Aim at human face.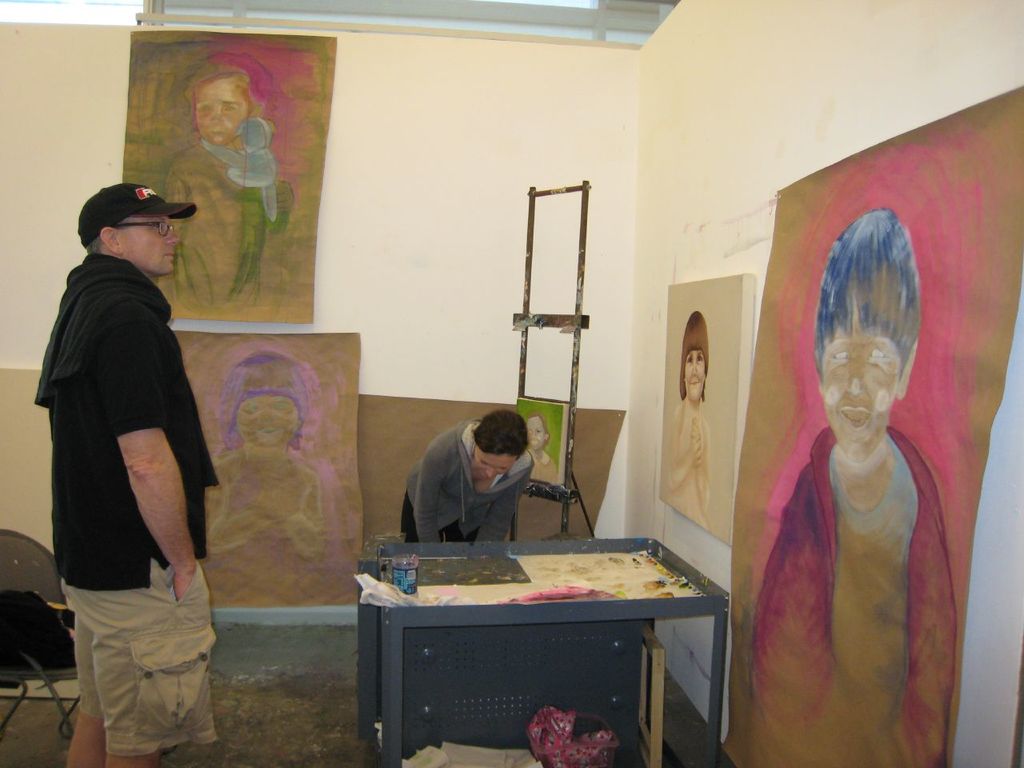
Aimed at 822:332:898:470.
